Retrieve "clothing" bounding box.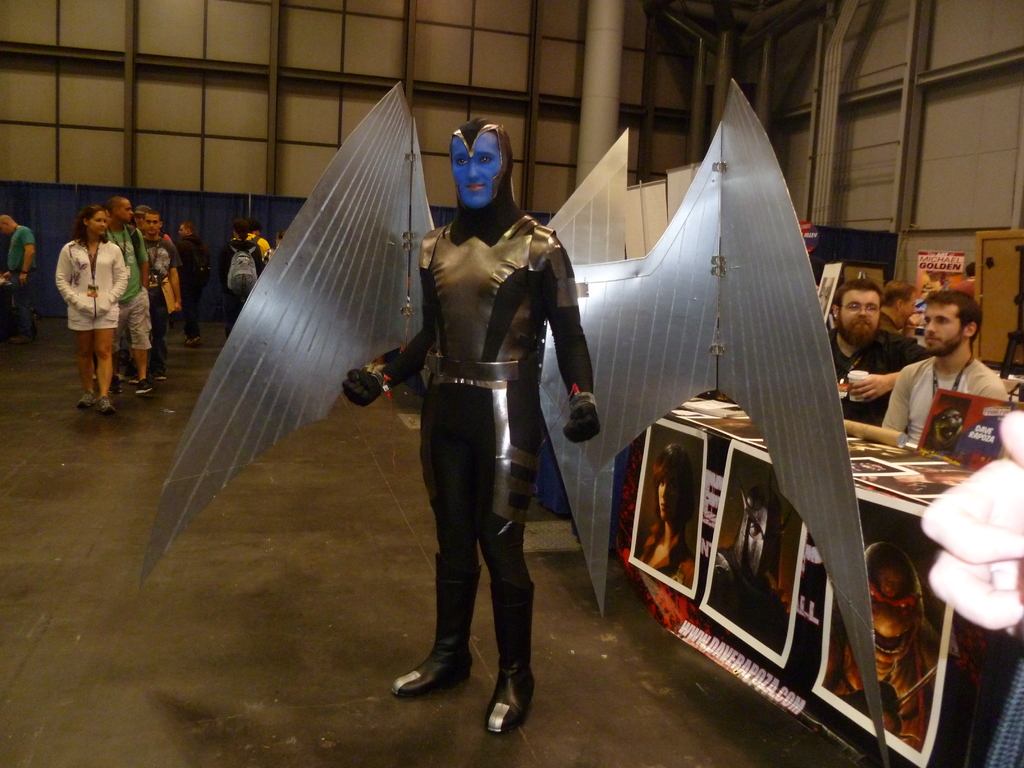
Bounding box: bbox=(174, 234, 212, 333).
